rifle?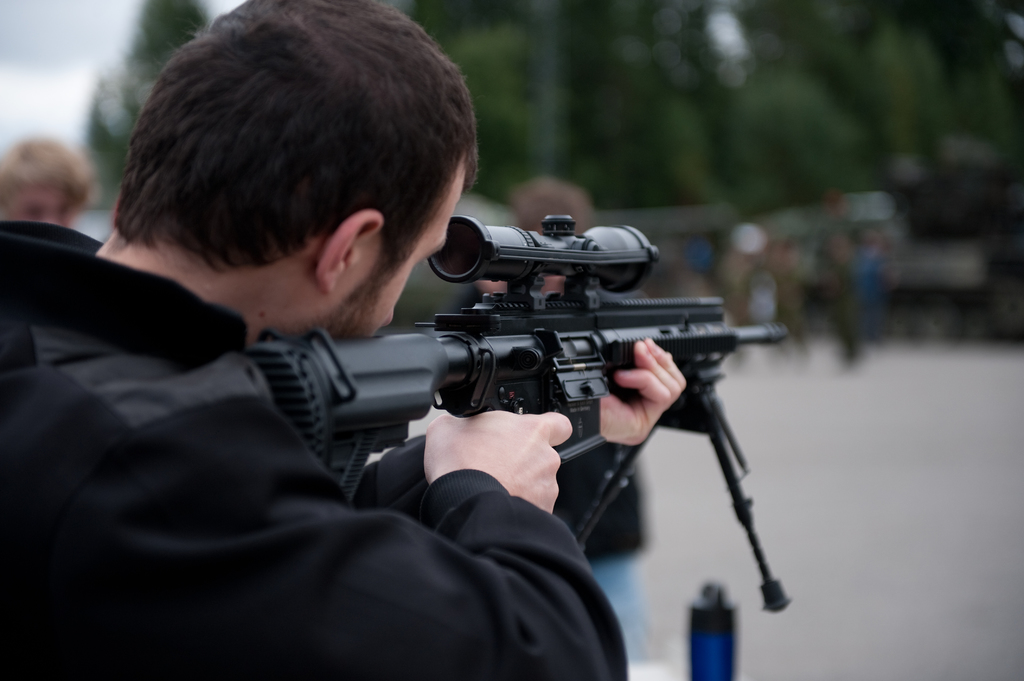
(248,212,787,611)
